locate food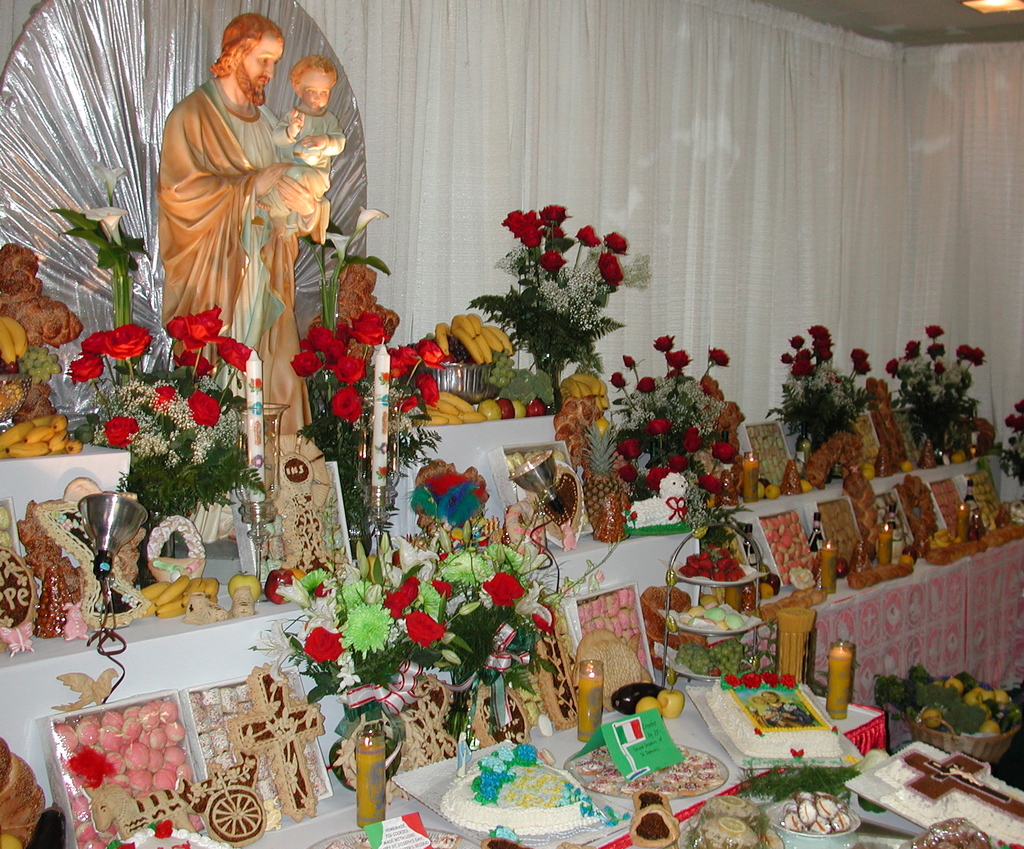
locate(696, 791, 762, 829)
